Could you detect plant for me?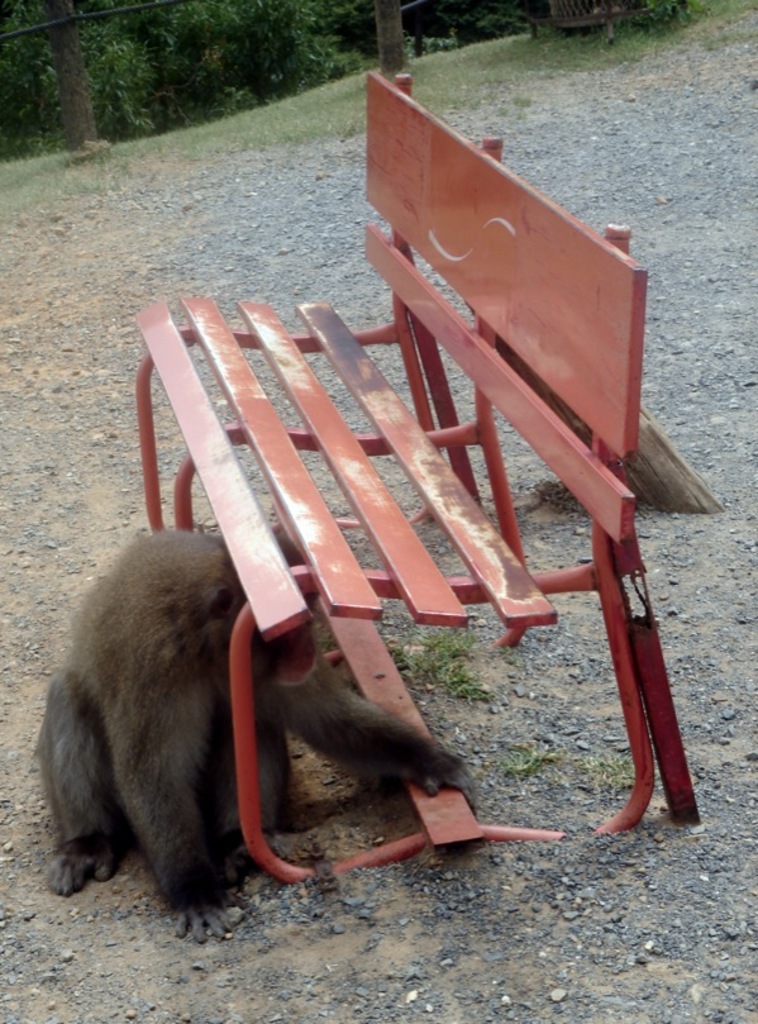
Detection result: 499,748,562,786.
